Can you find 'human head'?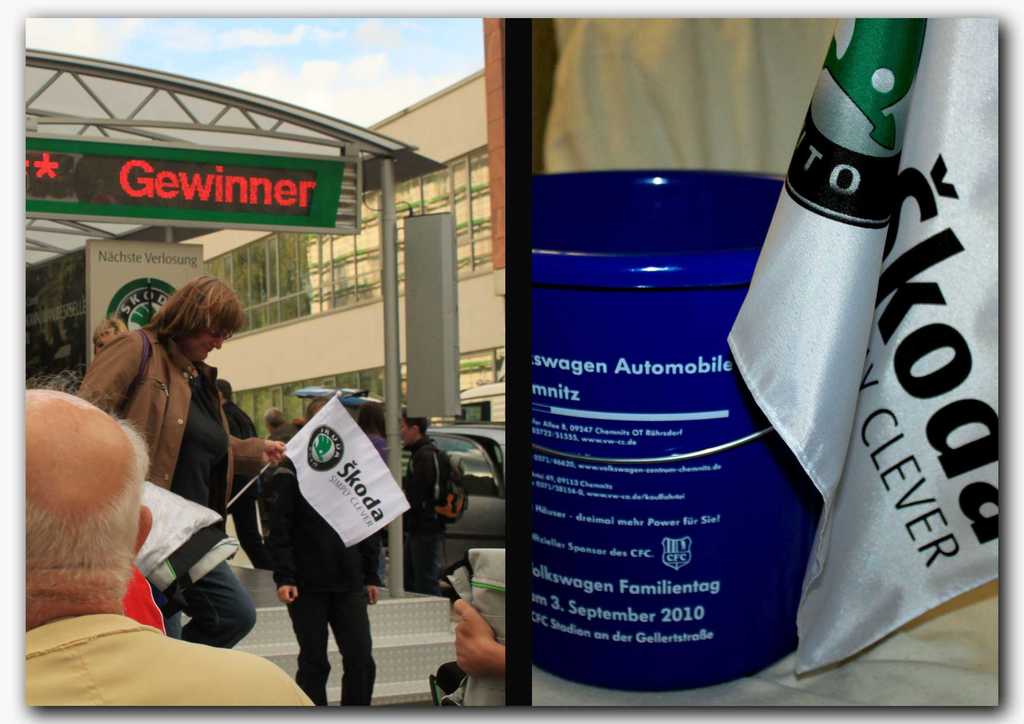
Yes, bounding box: (x1=95, y1=315, x2=121, y2=351).
